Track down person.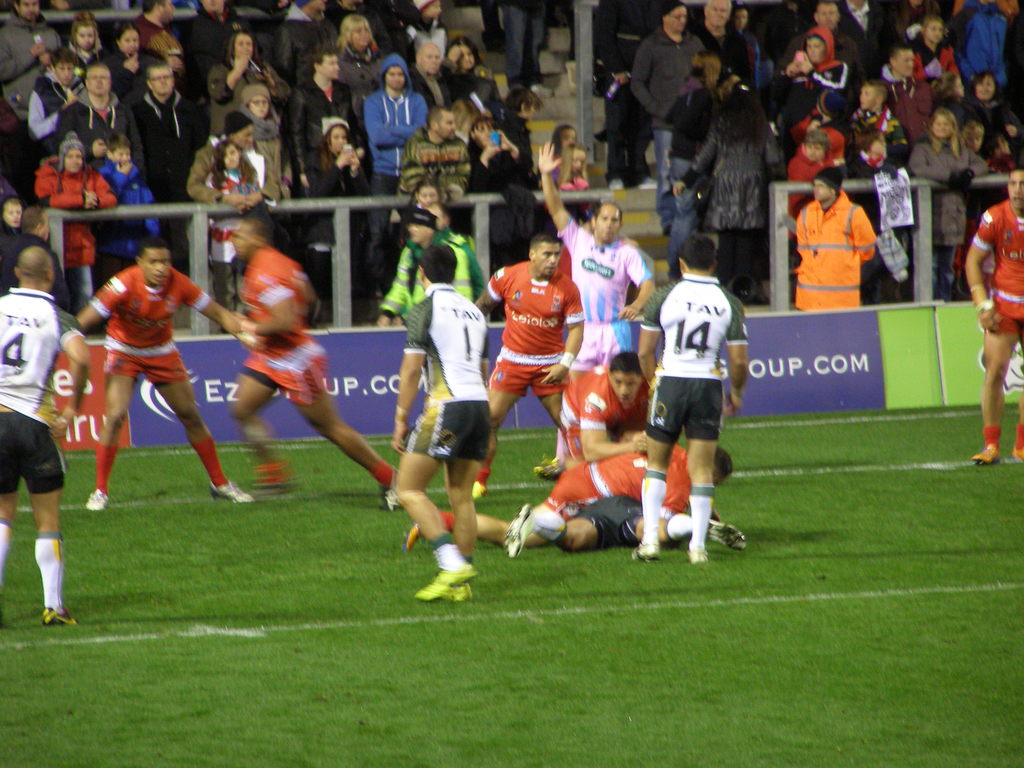
Tracked to <bbox>530, 140, 656, 481</bbox>.
